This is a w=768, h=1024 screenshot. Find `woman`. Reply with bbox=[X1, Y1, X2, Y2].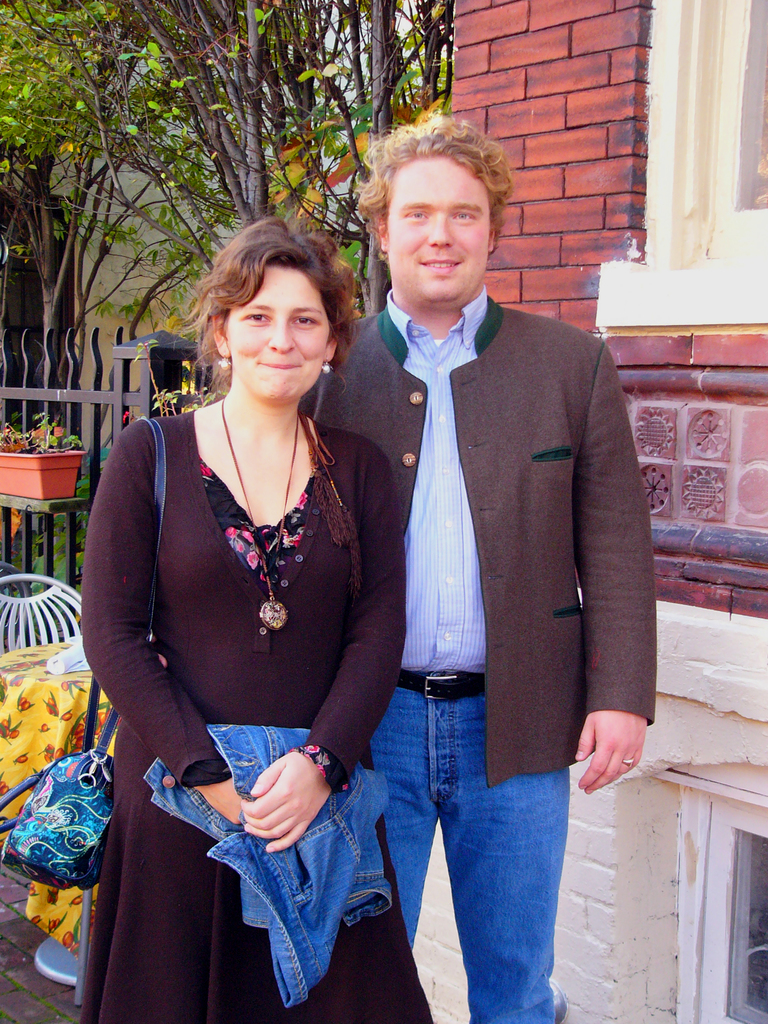
bbox=[76, 213, 445, 1023].
